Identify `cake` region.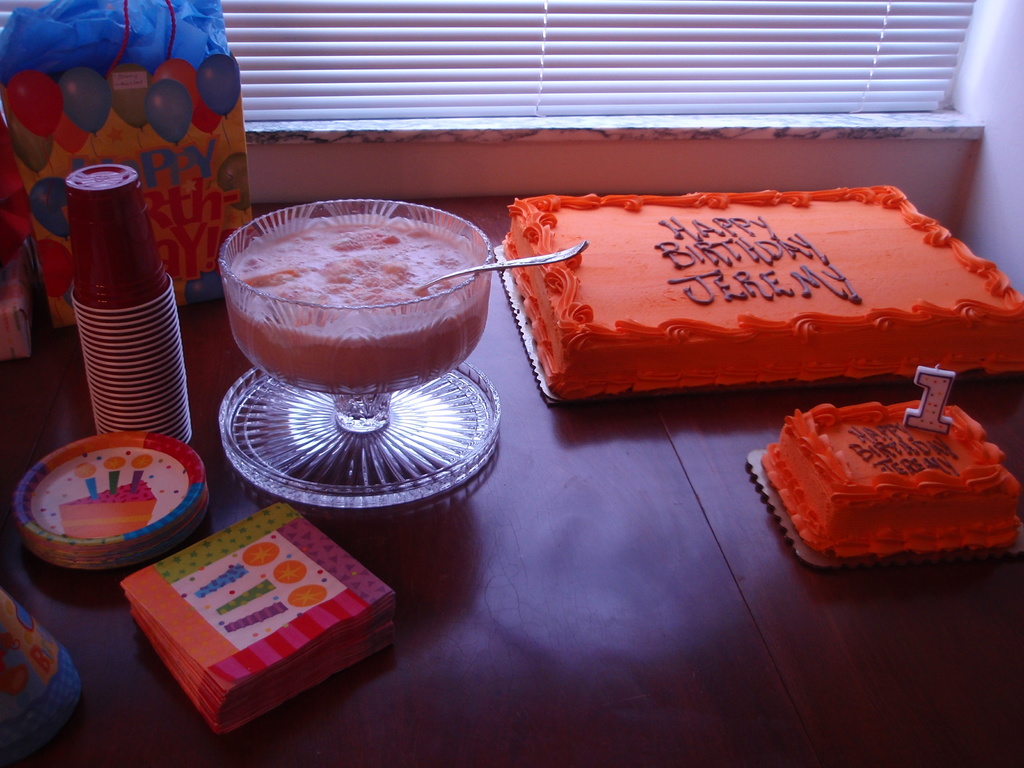
Region: <region>762, 401, 1023, 562</region>.
